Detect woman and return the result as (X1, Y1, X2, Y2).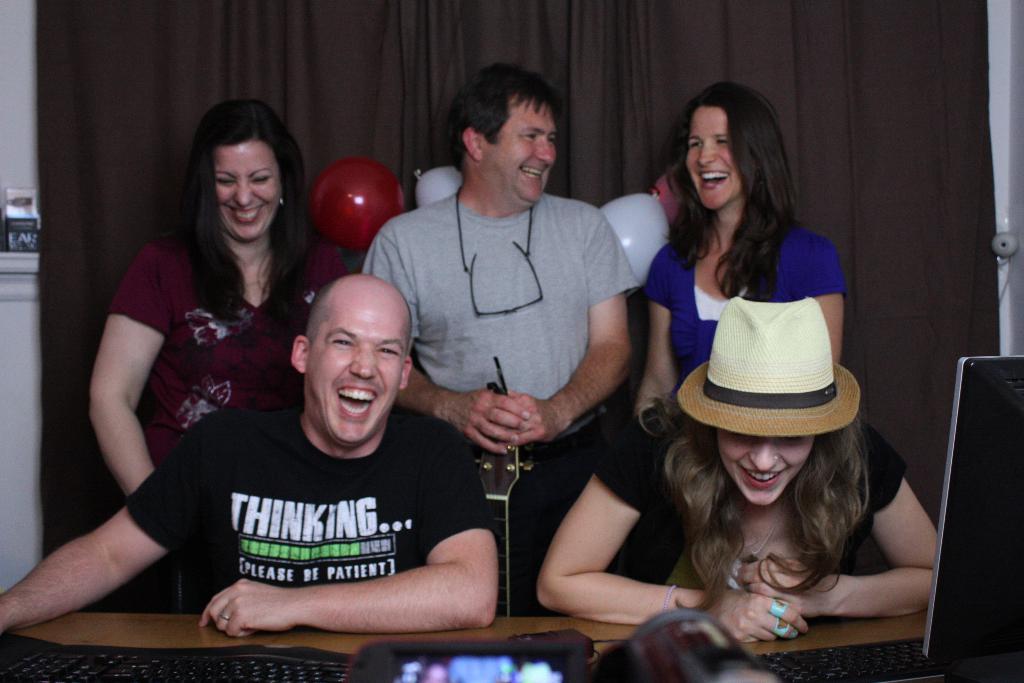
(638, 79, 845, 411).
